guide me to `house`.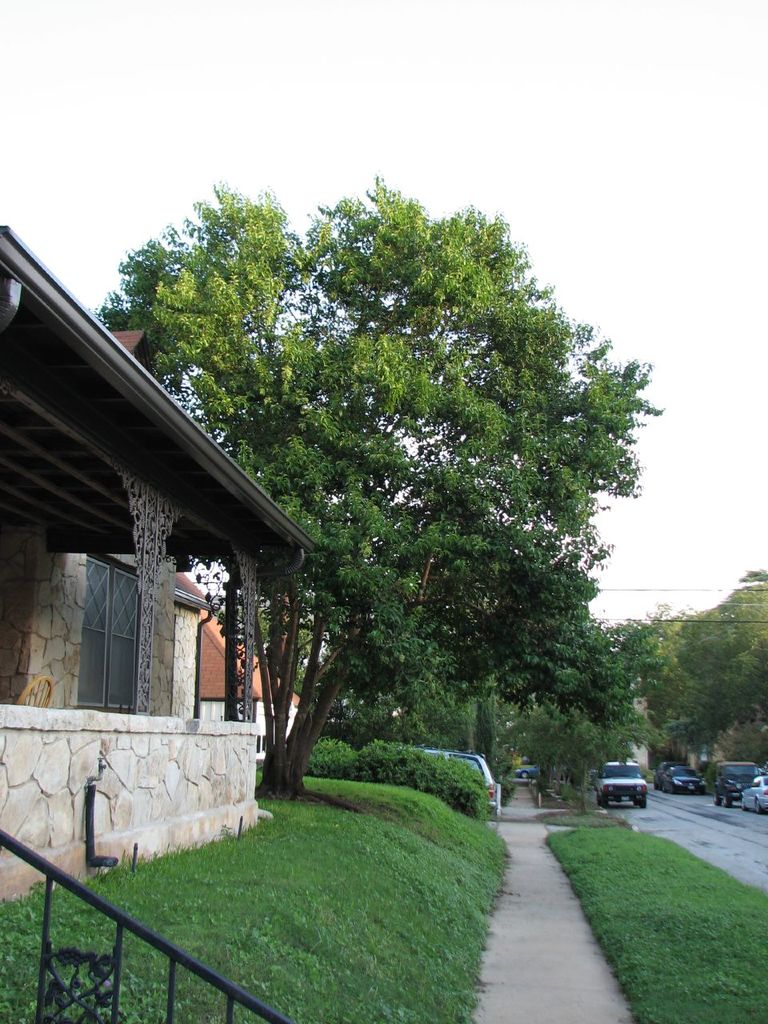
Guidance: x1=0 y1=173 x2=338 y2=830.
